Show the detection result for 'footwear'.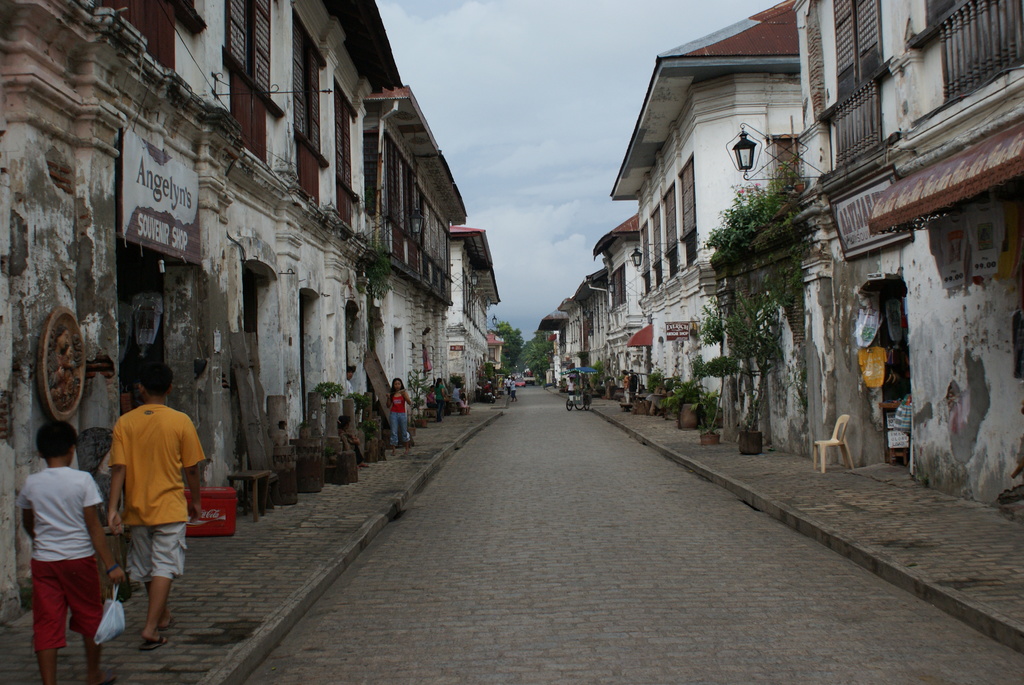
l=136, t=642, r=166, b=650.
